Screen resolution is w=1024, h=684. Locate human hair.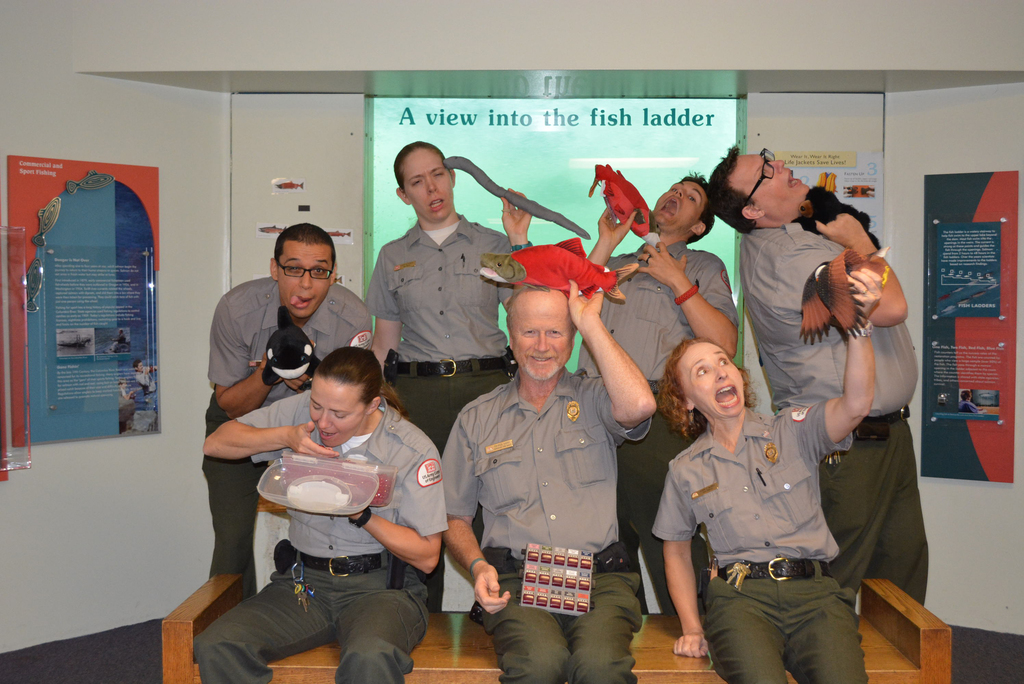
654 340 756 439.
